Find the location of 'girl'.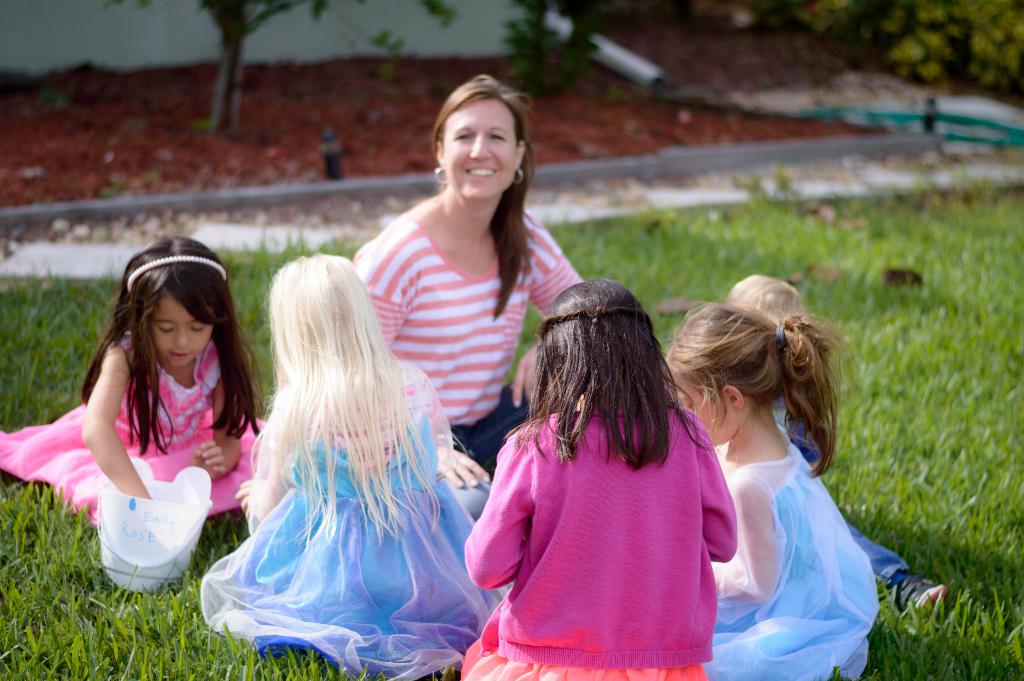
Location: x1=666, y1=303, x2=883, y2=680.
